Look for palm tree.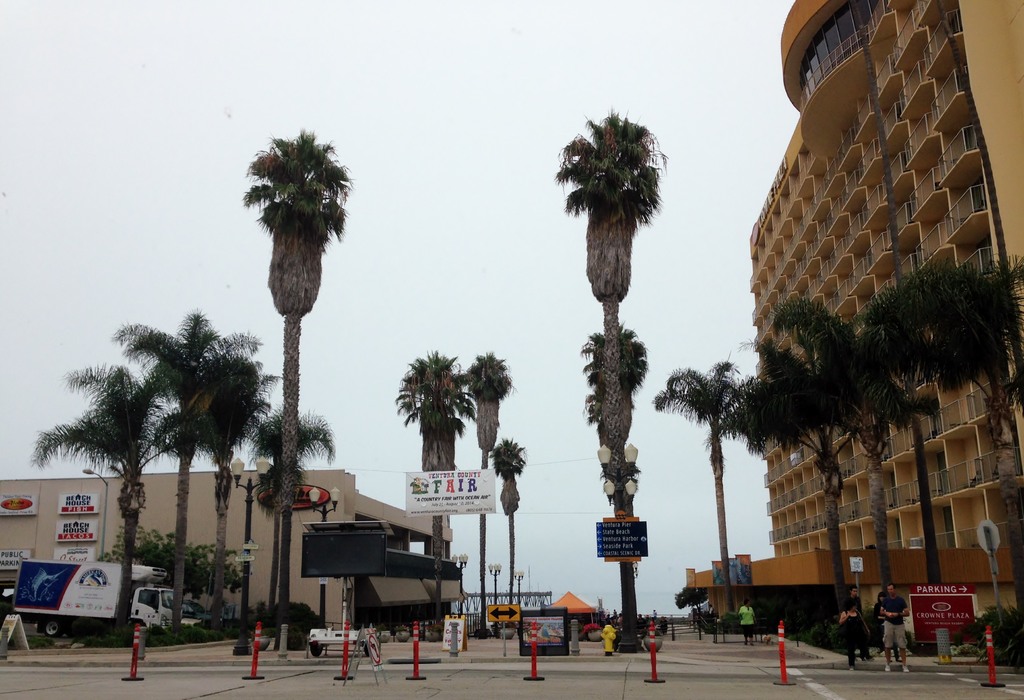
Found: pyautogui.locateOnScreen(562, 317, 645, 521).
